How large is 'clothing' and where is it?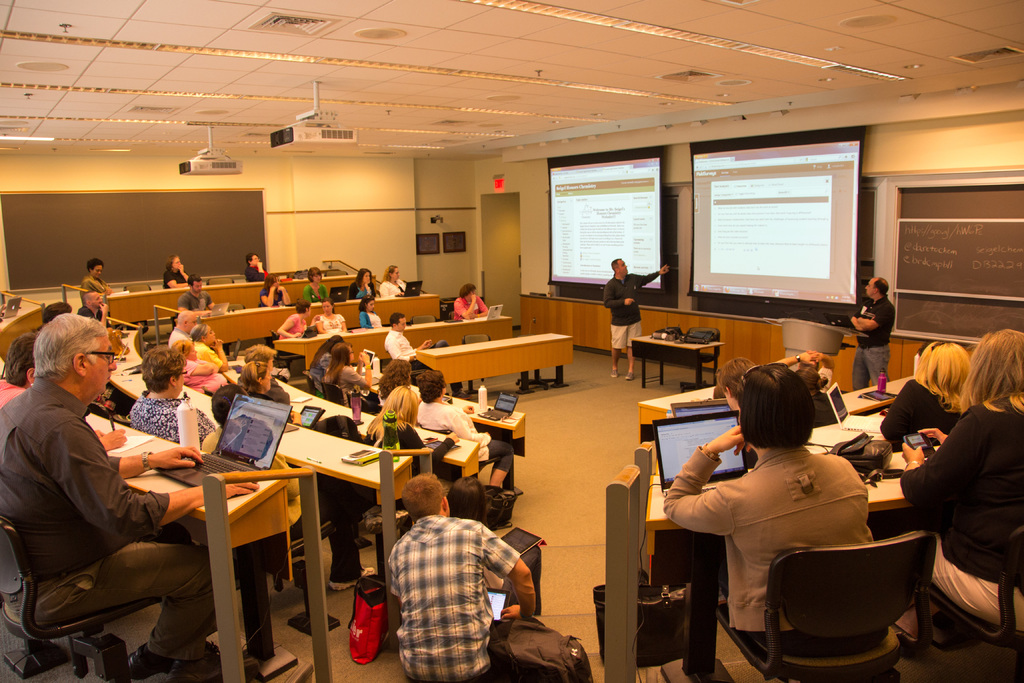
Bounding box: 362 310 385 331.
